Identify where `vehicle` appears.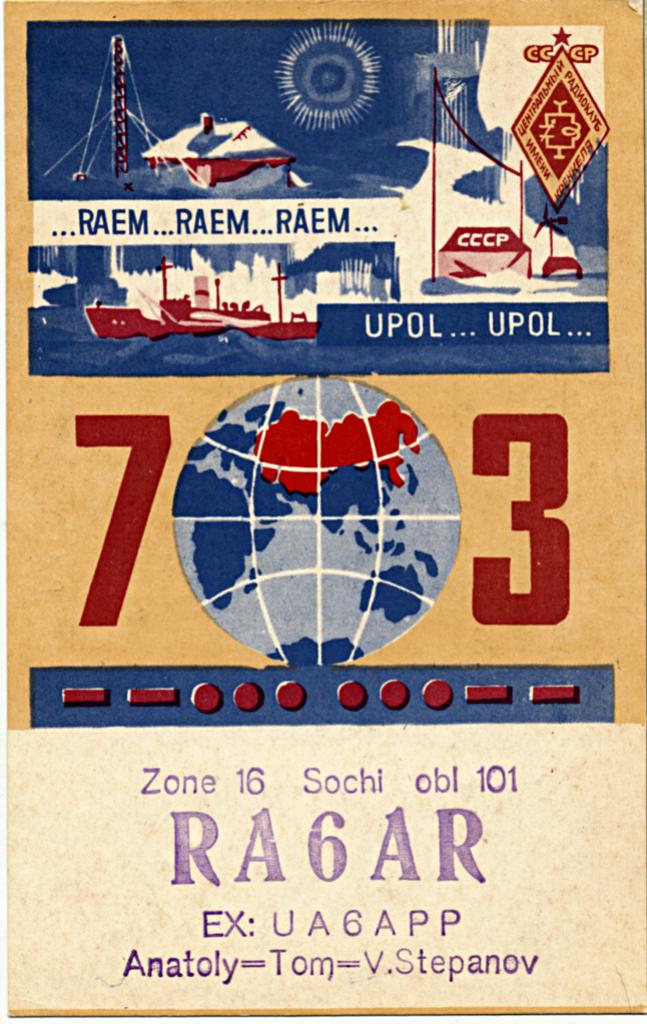
Appears at <box>531,196,586,278</box>.
